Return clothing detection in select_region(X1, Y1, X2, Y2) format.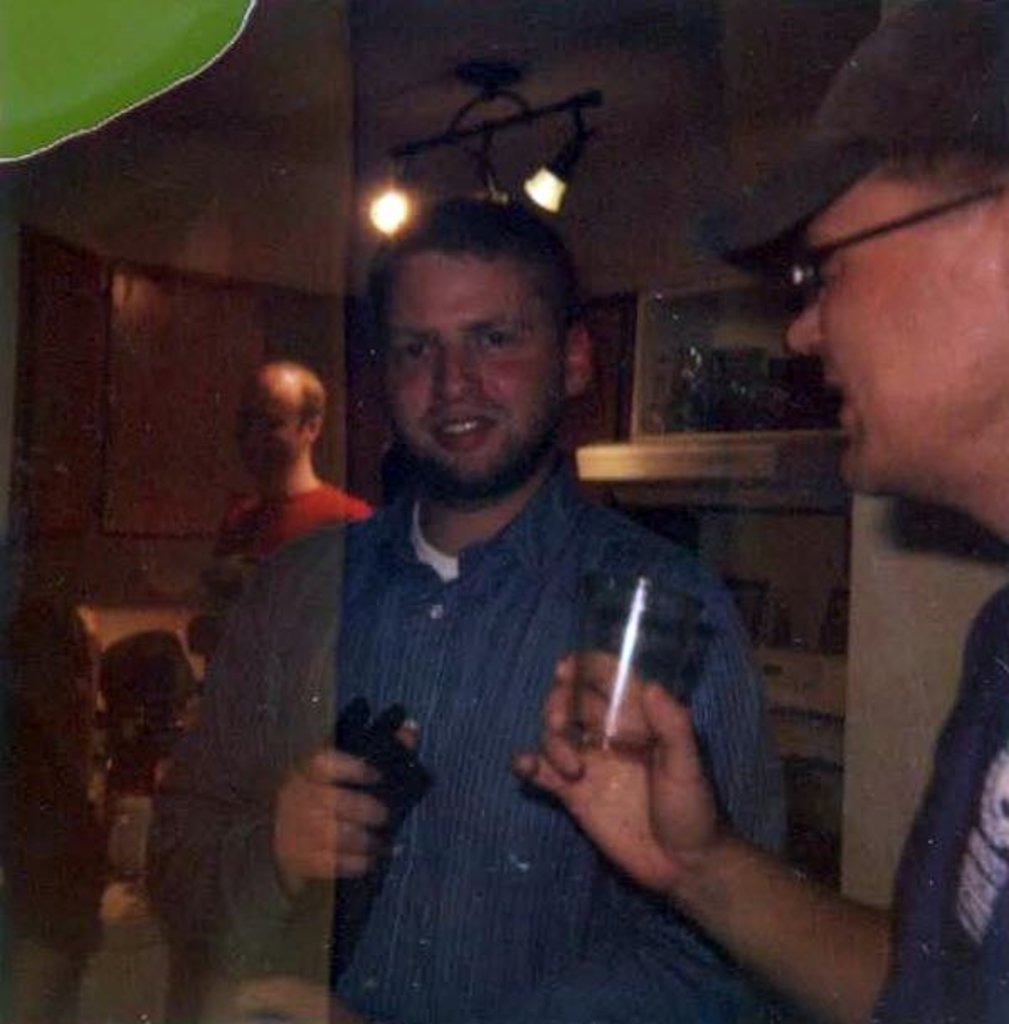
select_region(145, 457, 780, 1022).
